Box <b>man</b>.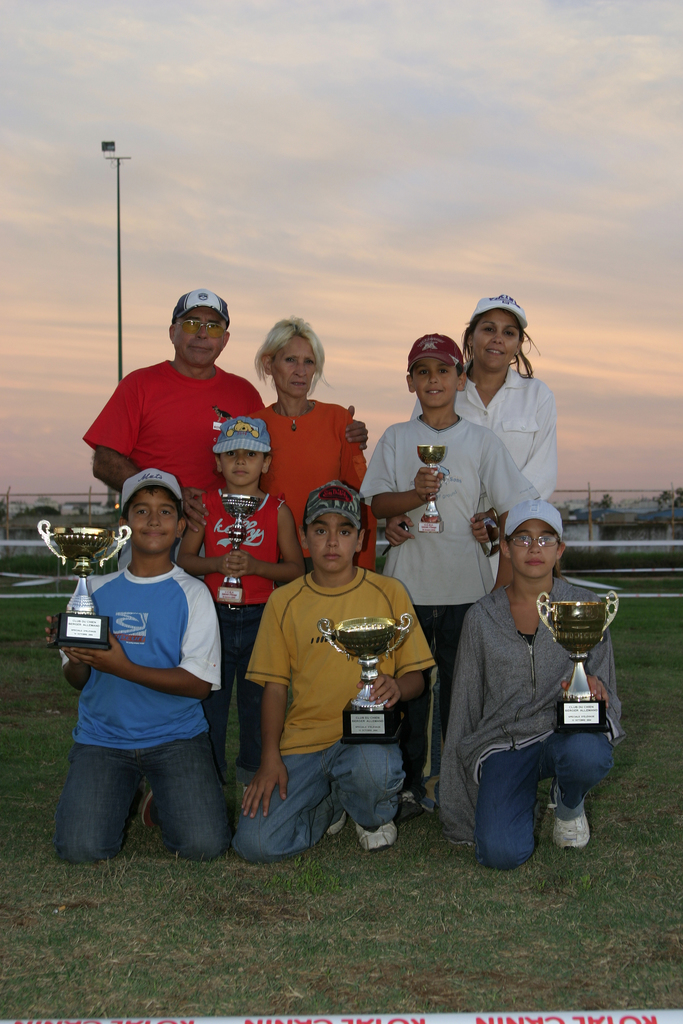
bbox=[76, 284, 379, 793].
